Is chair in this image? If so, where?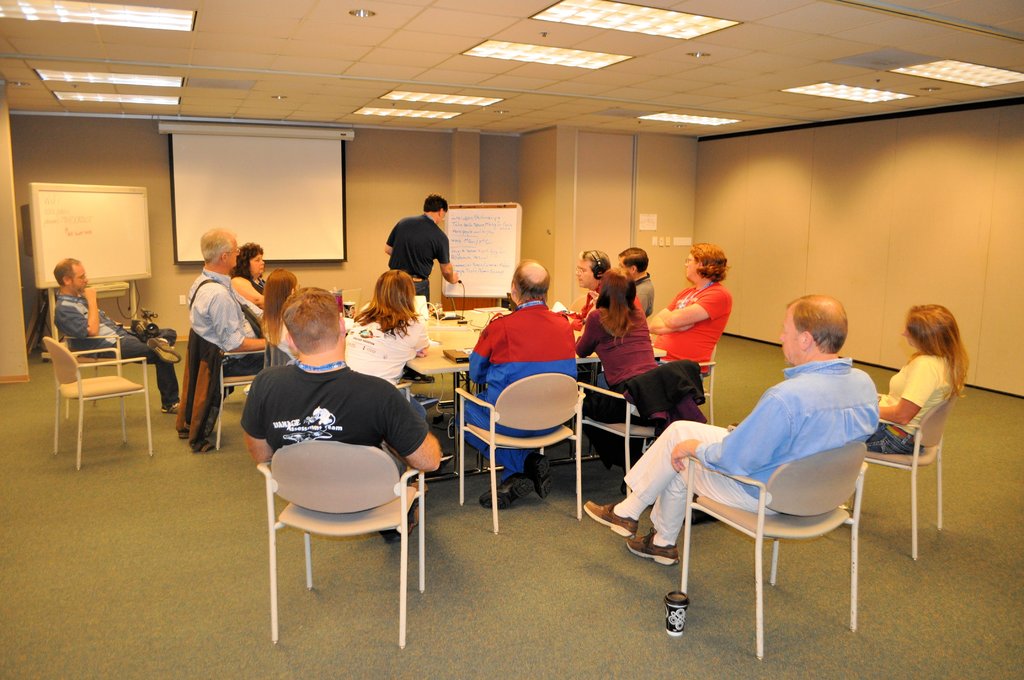
Yes, at Rect(454, 375, 575, 534).
